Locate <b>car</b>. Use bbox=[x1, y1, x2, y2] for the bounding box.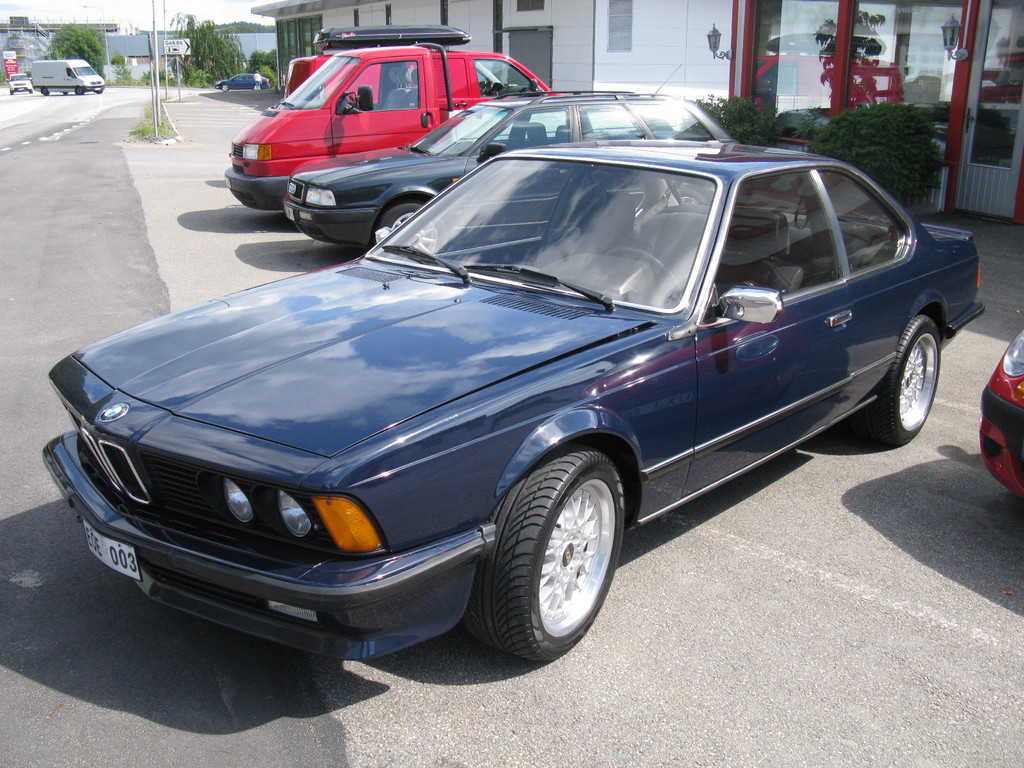
bbox=[52, 108, 963, 675].
